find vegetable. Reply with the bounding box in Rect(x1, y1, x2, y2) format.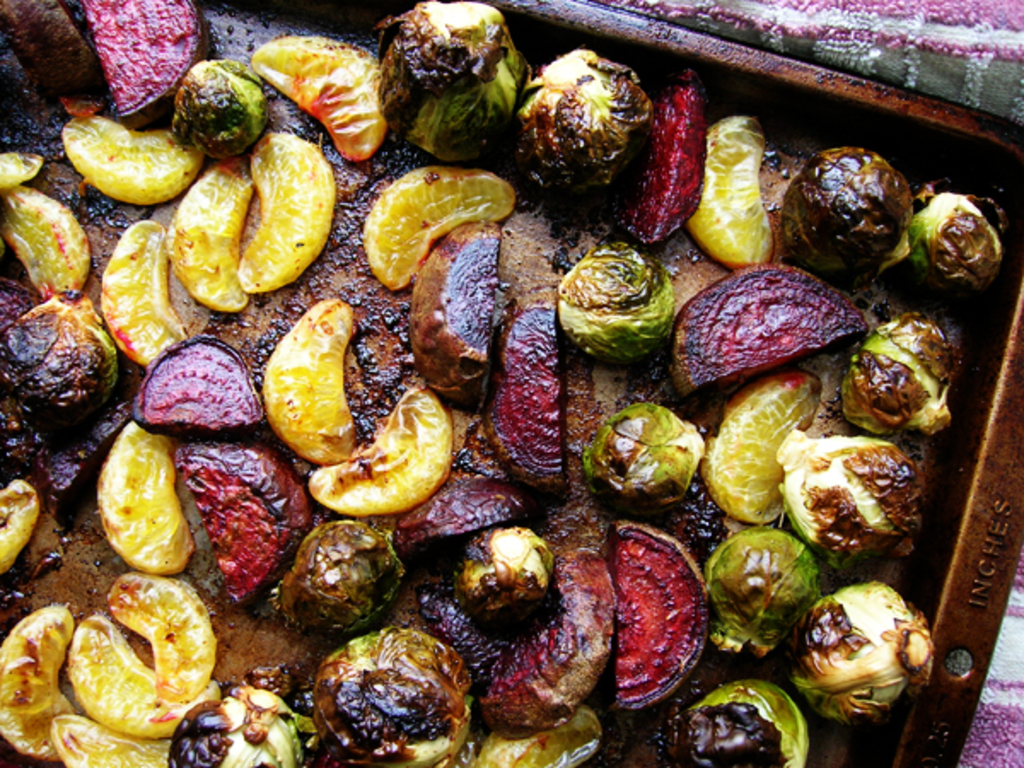
Rect(838, 311, 957, 428).
